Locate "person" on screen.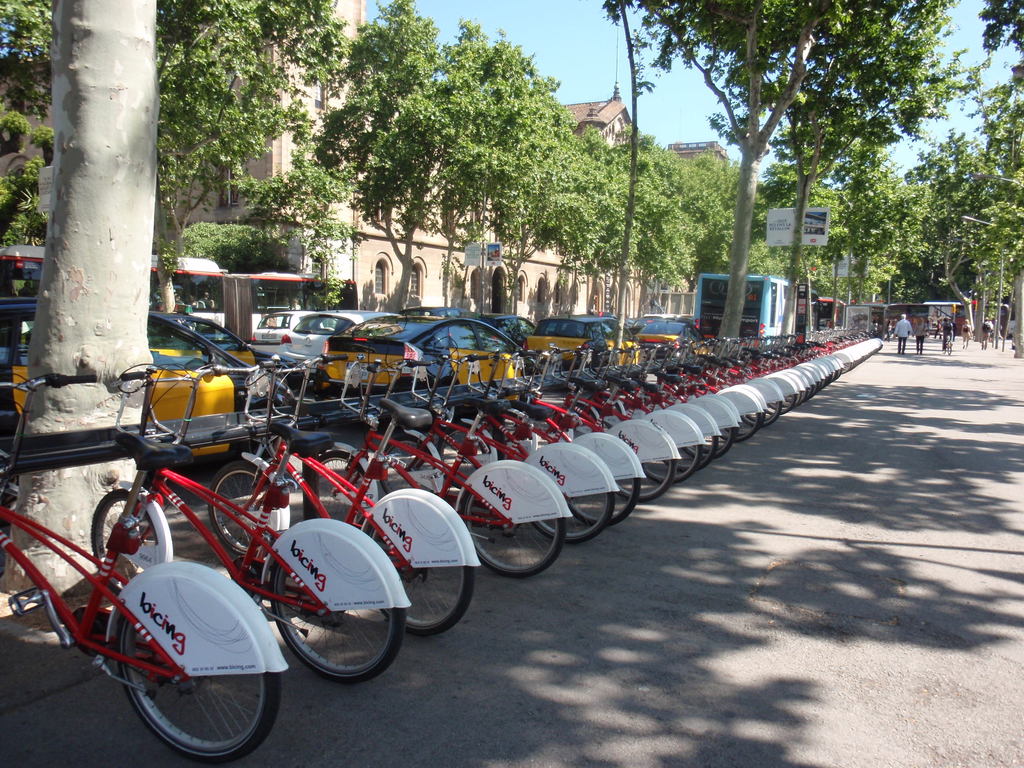
On screen at [940, 316, 951, 349].
